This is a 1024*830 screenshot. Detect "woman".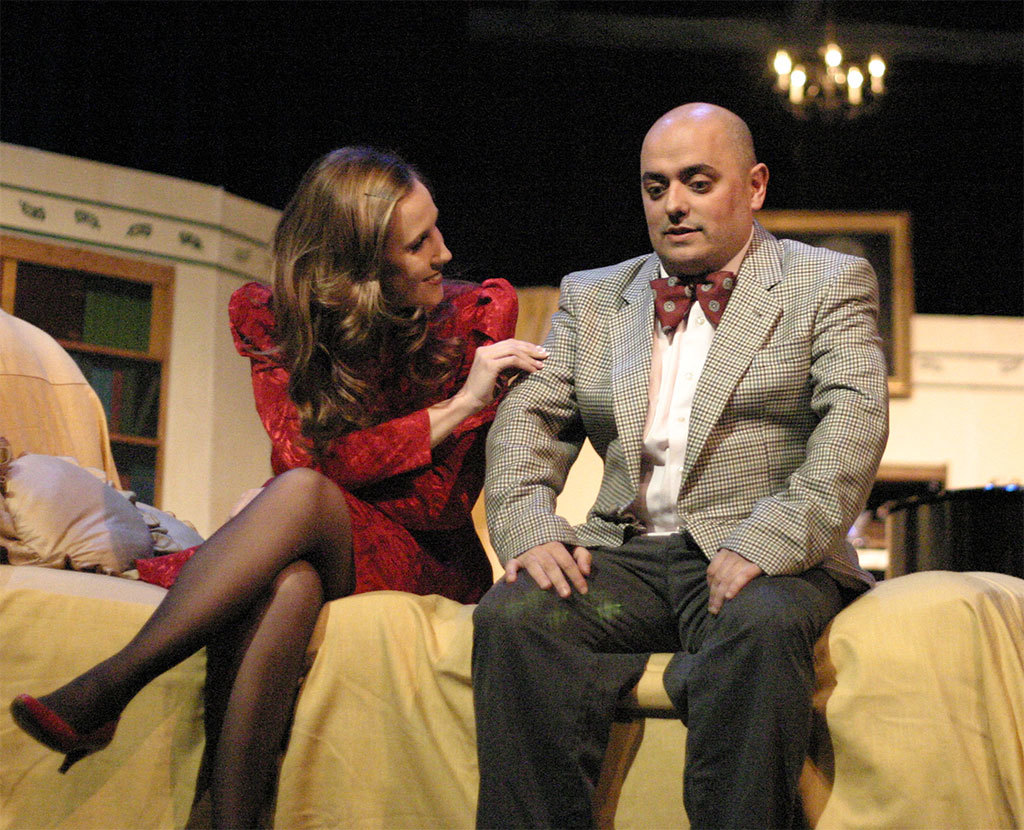
rect(99, 163, 619, 806).
